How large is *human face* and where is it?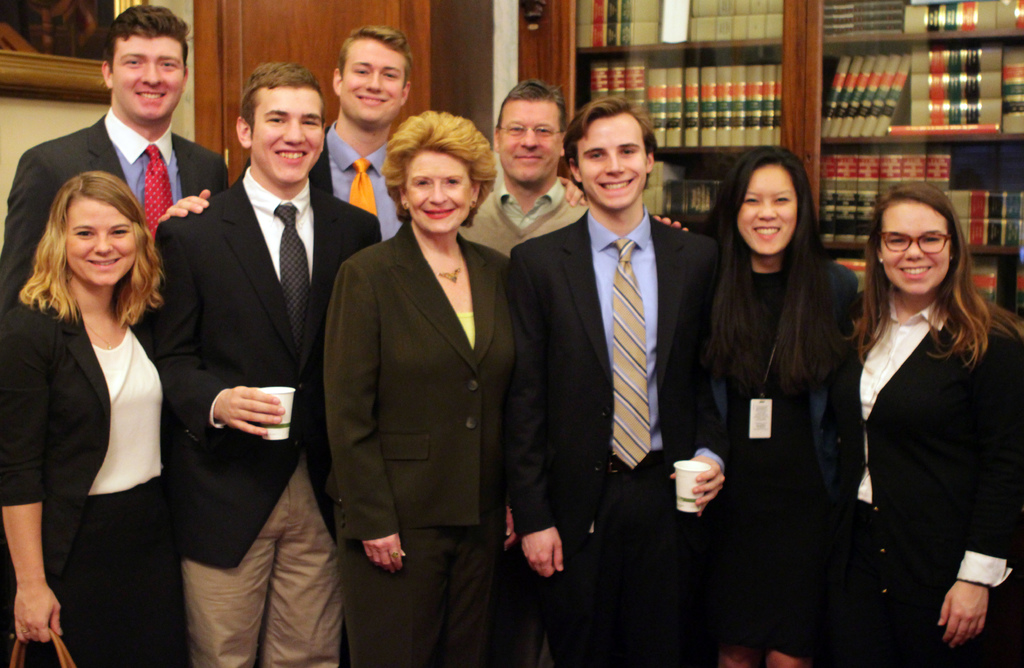
Bounding box: rect(740, 167, 796, 251).
